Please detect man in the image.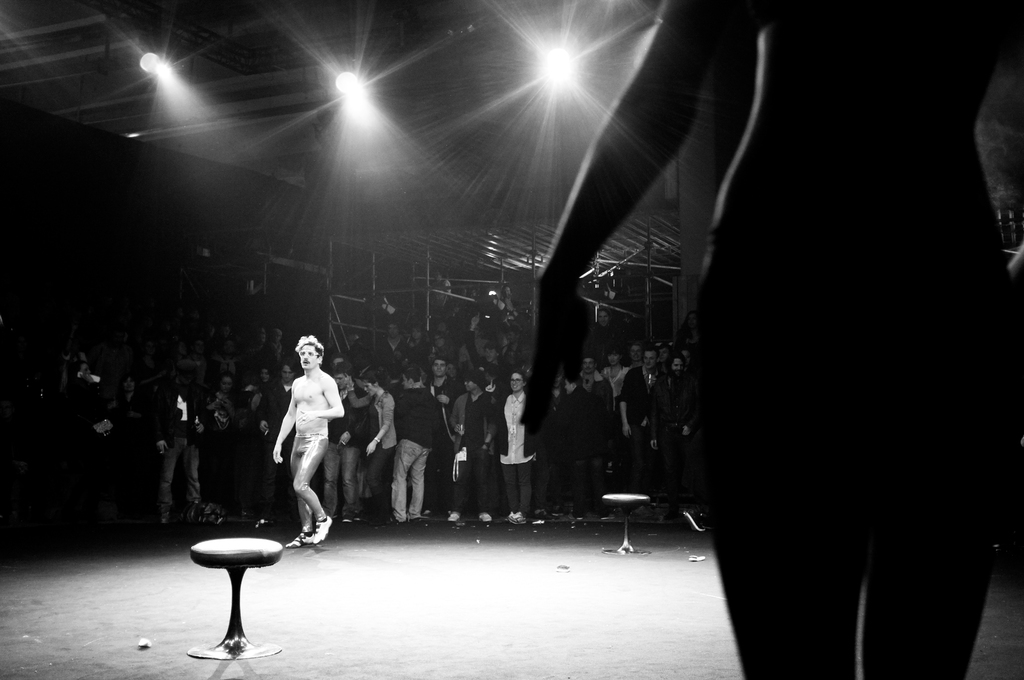
428, 359, 465, 517.
